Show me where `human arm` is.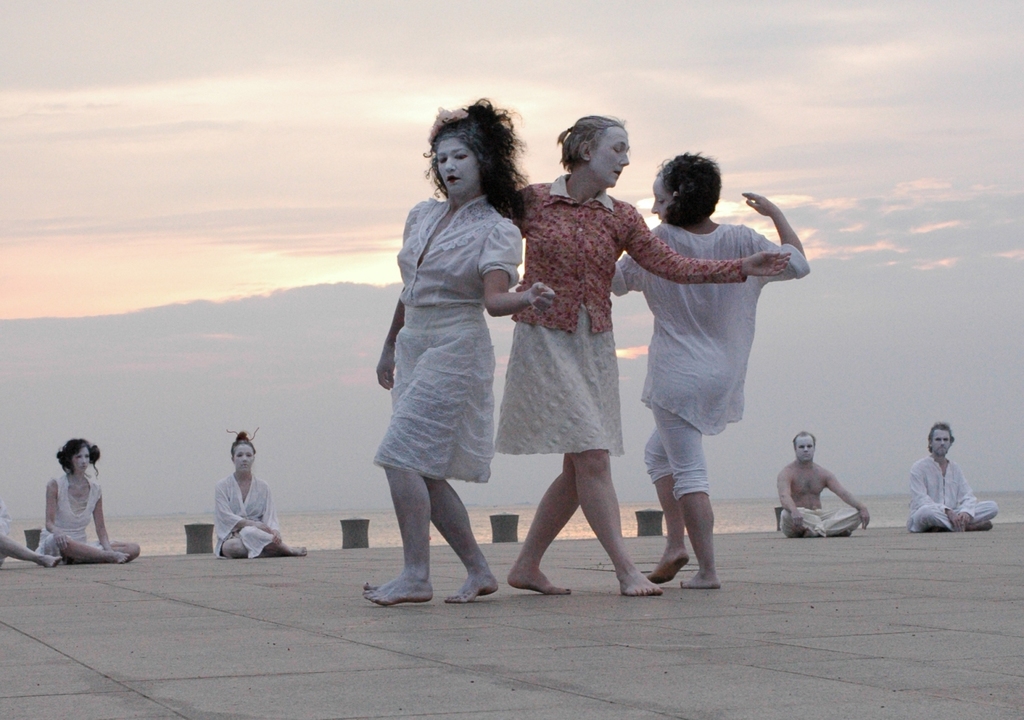
`human arm` is at {"x1": 40, "y1": 480, "x2": 71, "y2": 549}.
